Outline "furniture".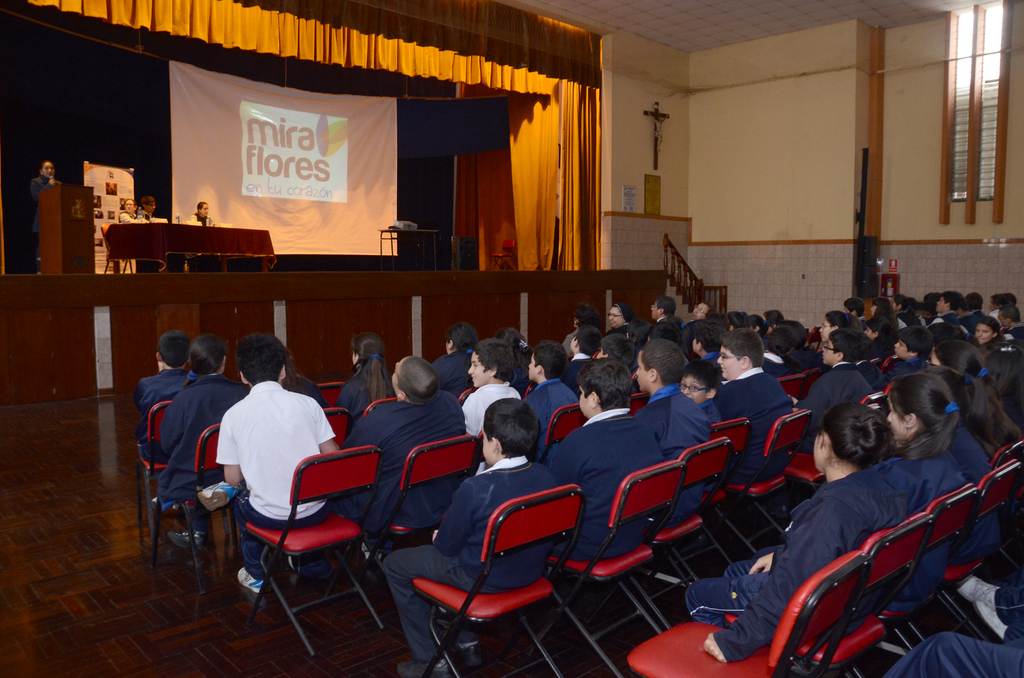
Outline: bbox=(524, 453, 685, 677).
